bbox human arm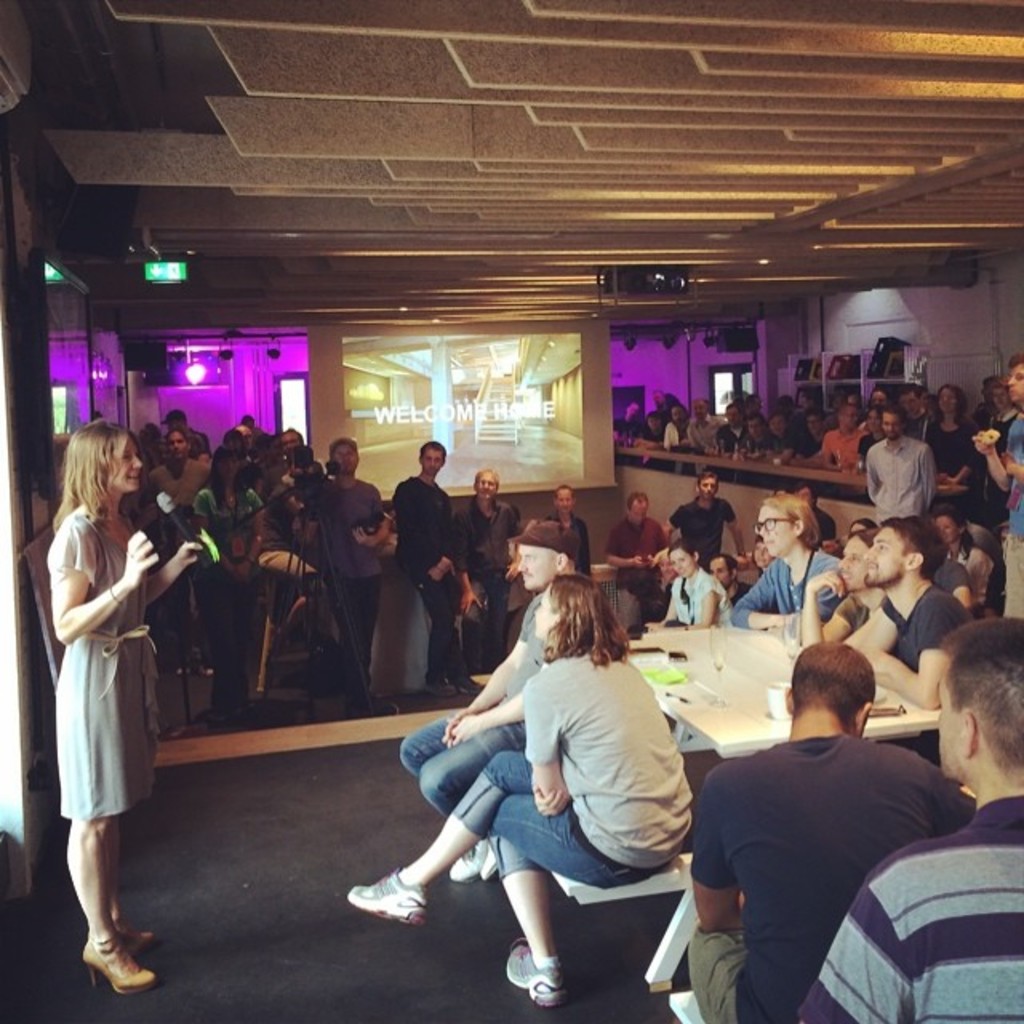
detection(390, 488, 410, 568)
